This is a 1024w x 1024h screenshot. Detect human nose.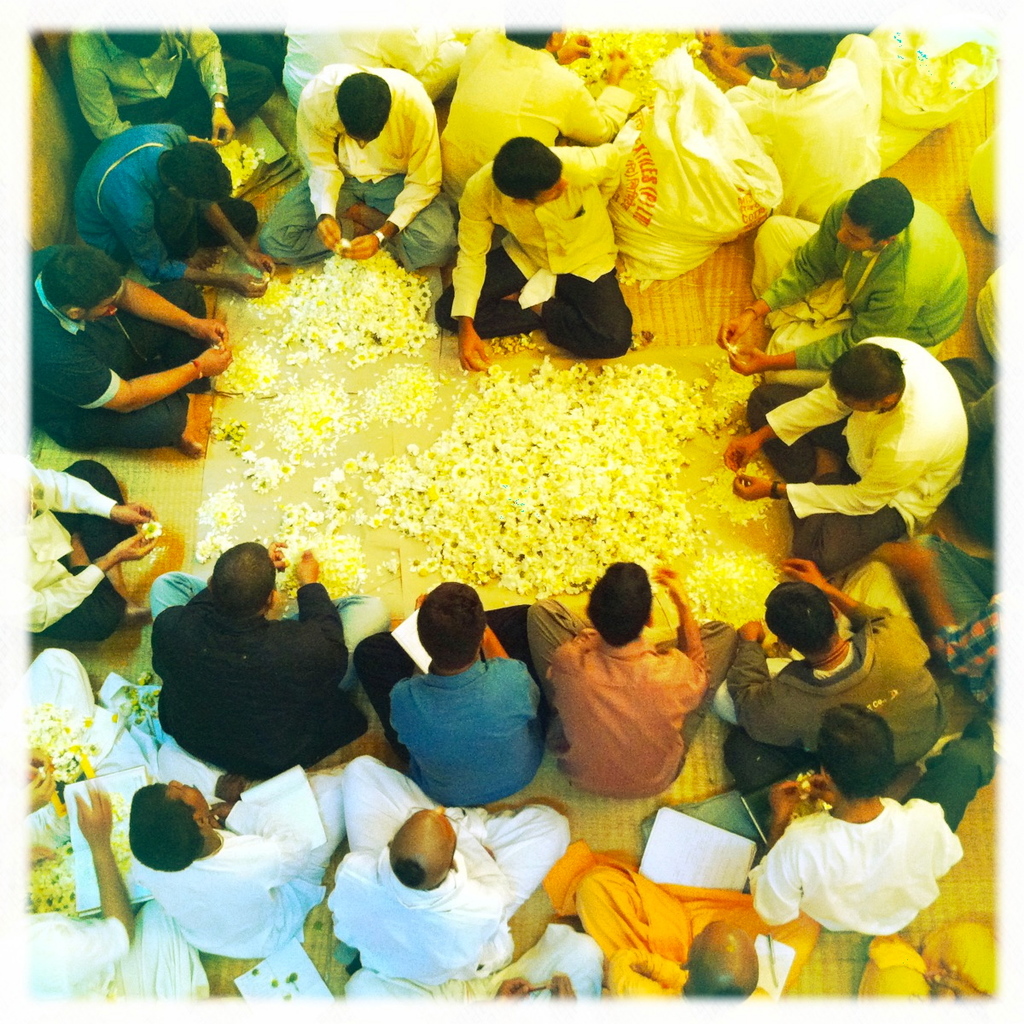
select_region(832, 230, 847, 243).
